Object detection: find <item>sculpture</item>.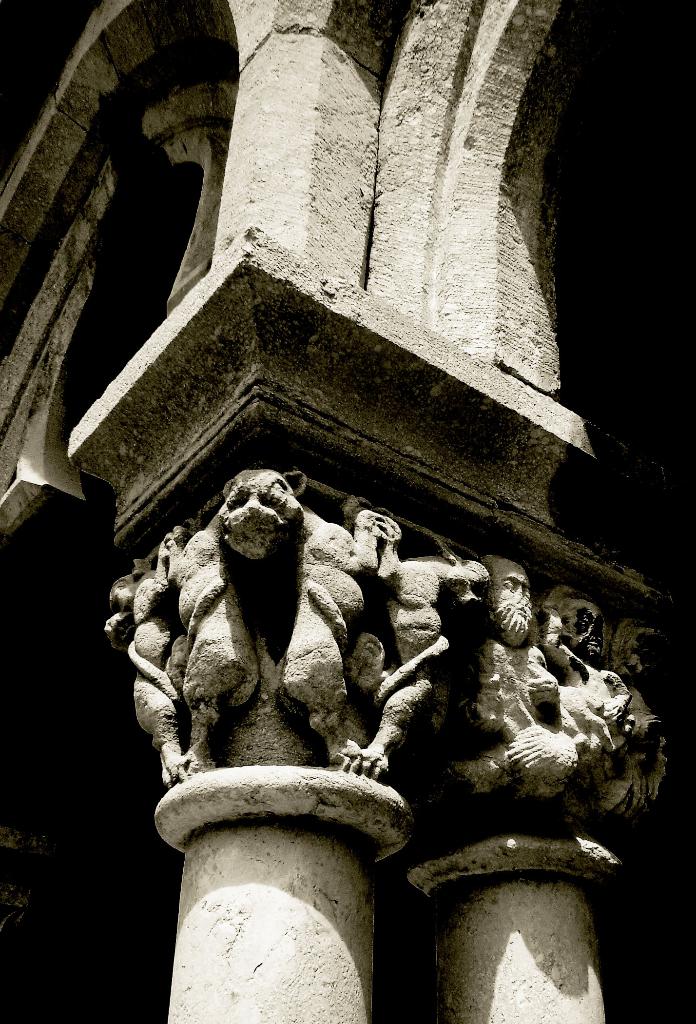
[540,597,645,791].
